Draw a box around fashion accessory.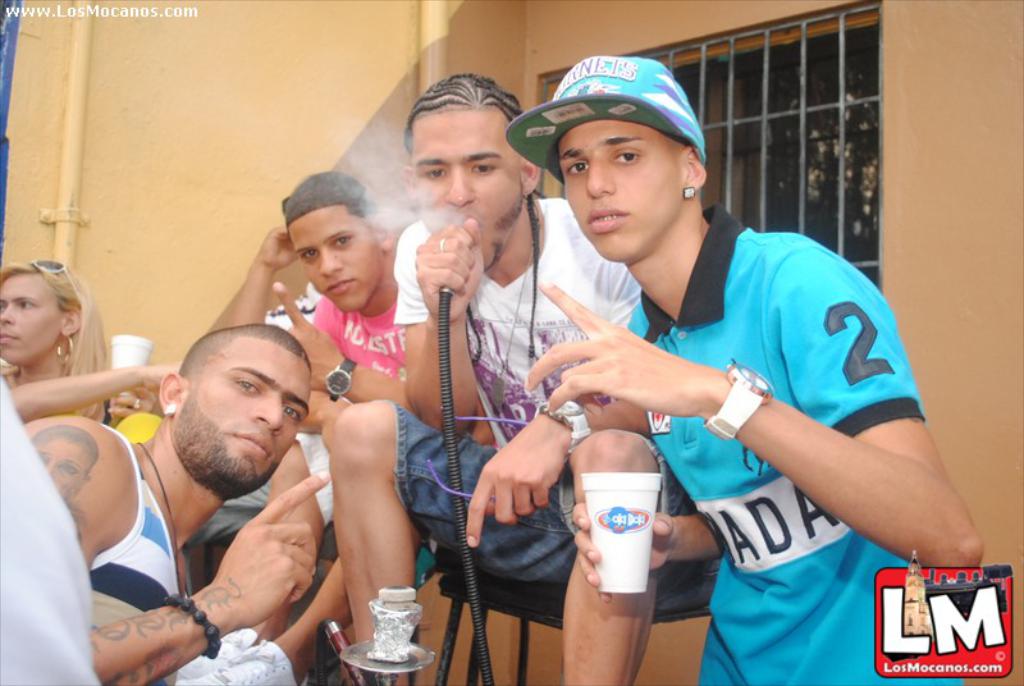
Rect(31, 262, 68, 278).
